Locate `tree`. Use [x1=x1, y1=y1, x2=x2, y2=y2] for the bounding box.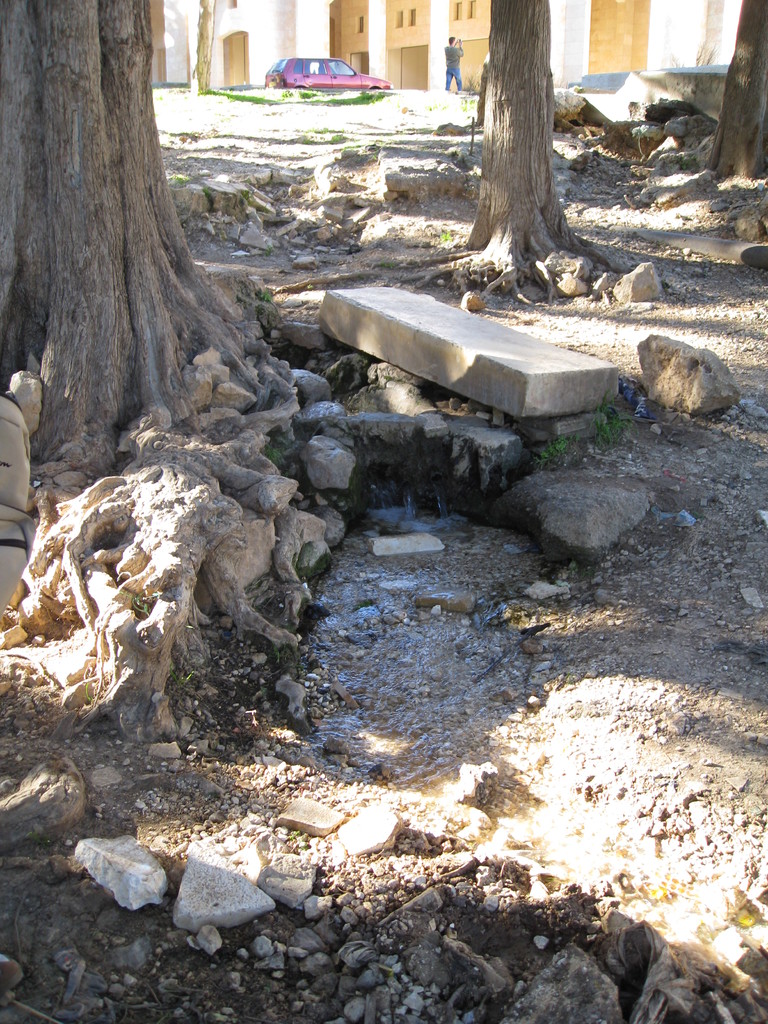
[x1=0, y1=0, x2=255, y2=482].
